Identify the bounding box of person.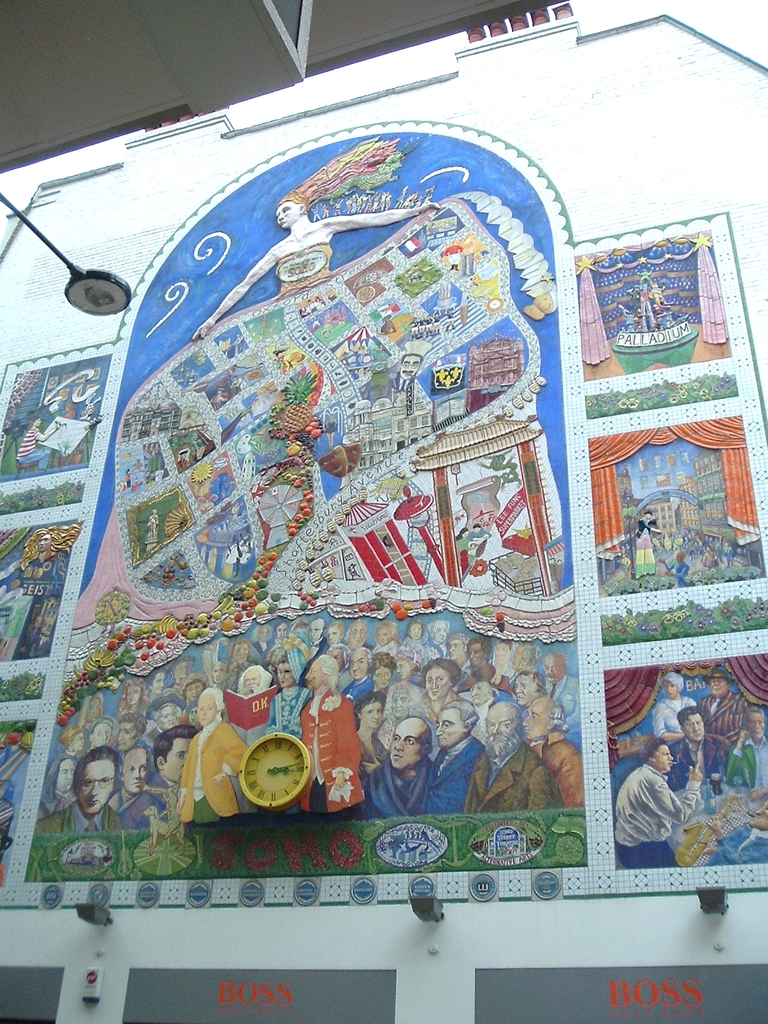
region(425, 700, 481, 817).
